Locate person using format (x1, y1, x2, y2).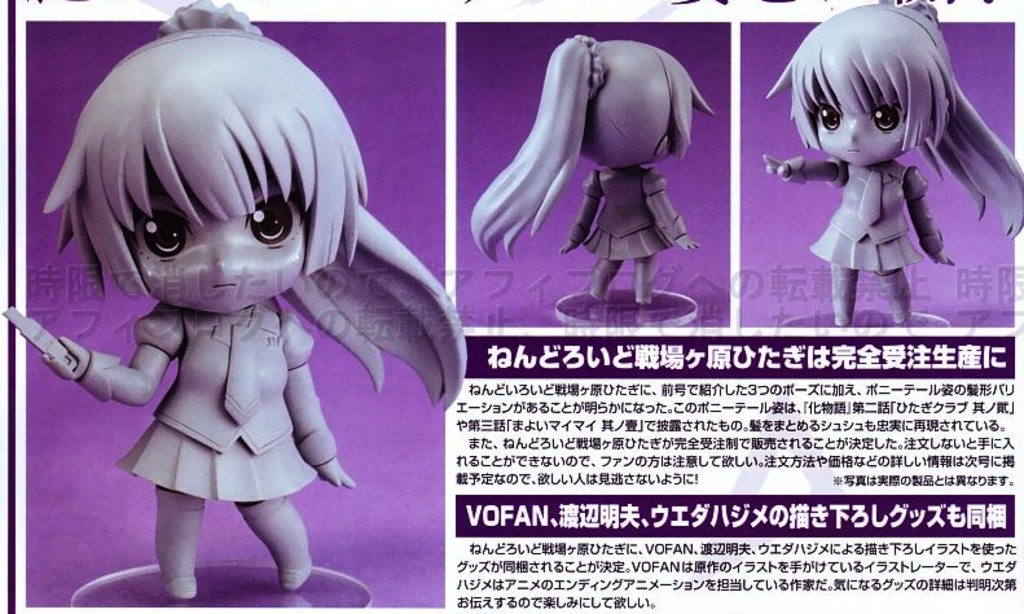
(473, 32, 711, 304).
